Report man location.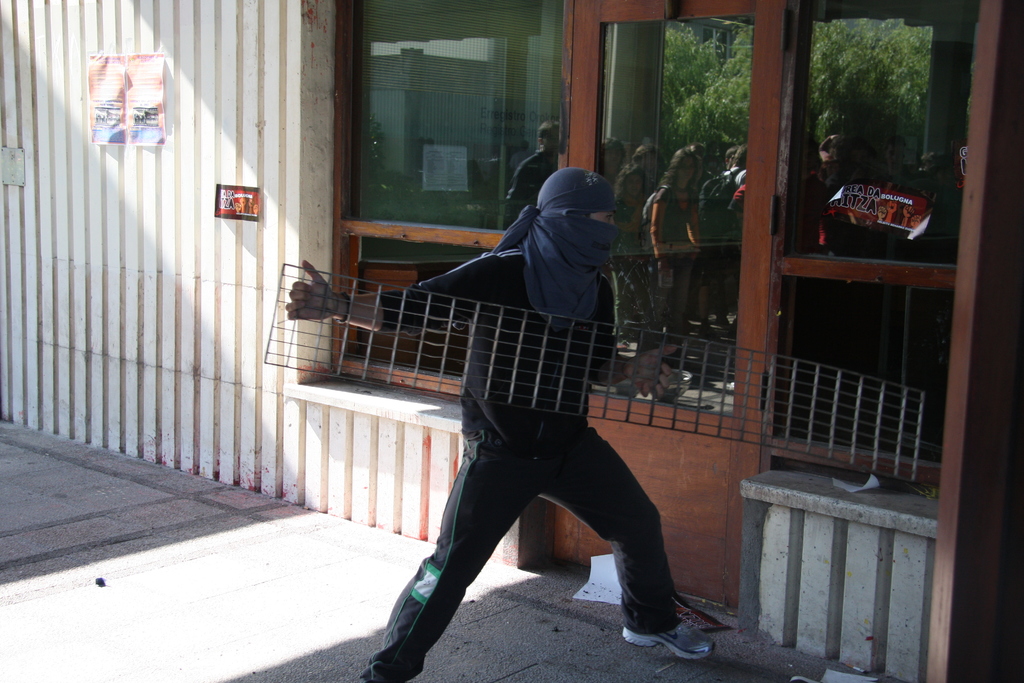
Report: {"left": 353, "top": 174, "right": 717, "bottom": 670}.
